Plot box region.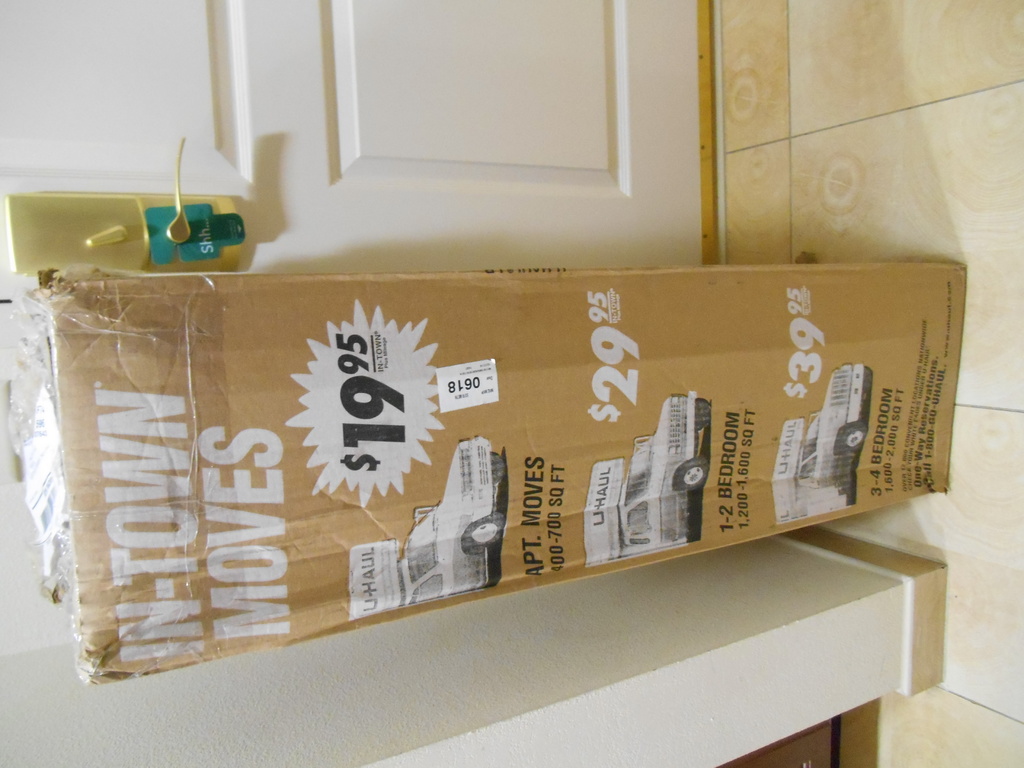
Plotted at Rect(5, 257, 966, 682).
